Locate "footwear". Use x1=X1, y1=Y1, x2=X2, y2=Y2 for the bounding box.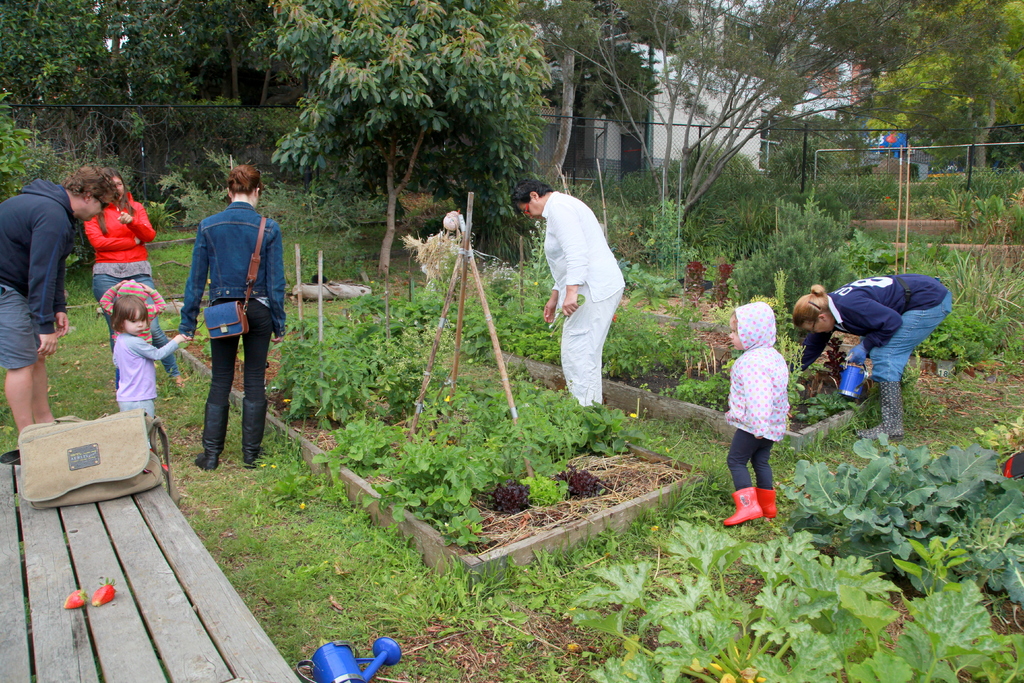
x1=240, y1=397, x2=266, y2=468.
